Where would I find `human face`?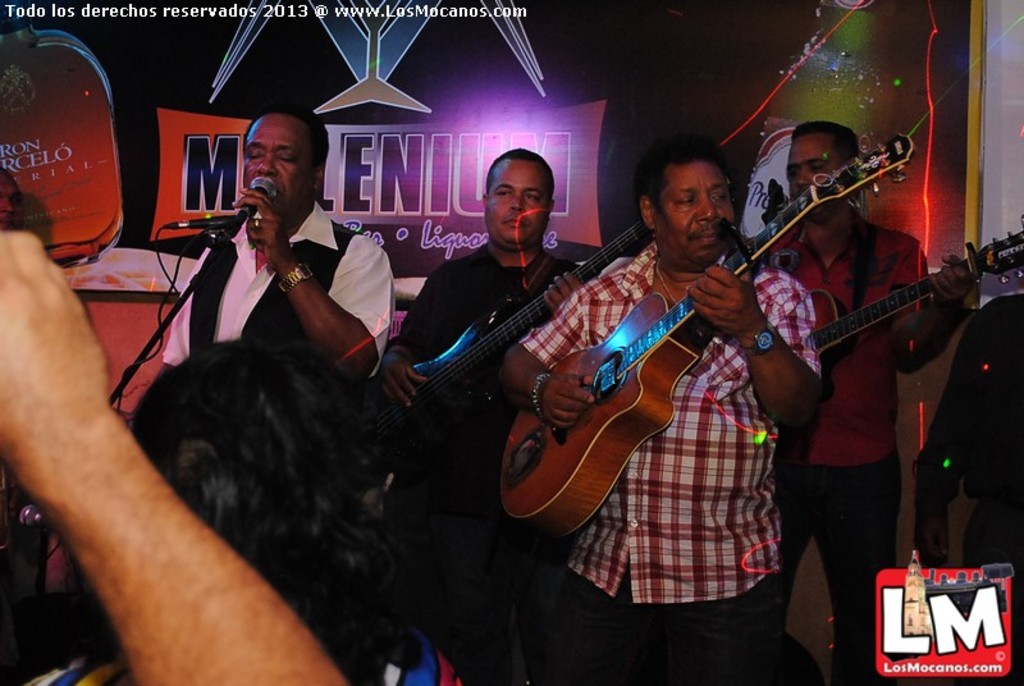
At 783:129:837:197.
